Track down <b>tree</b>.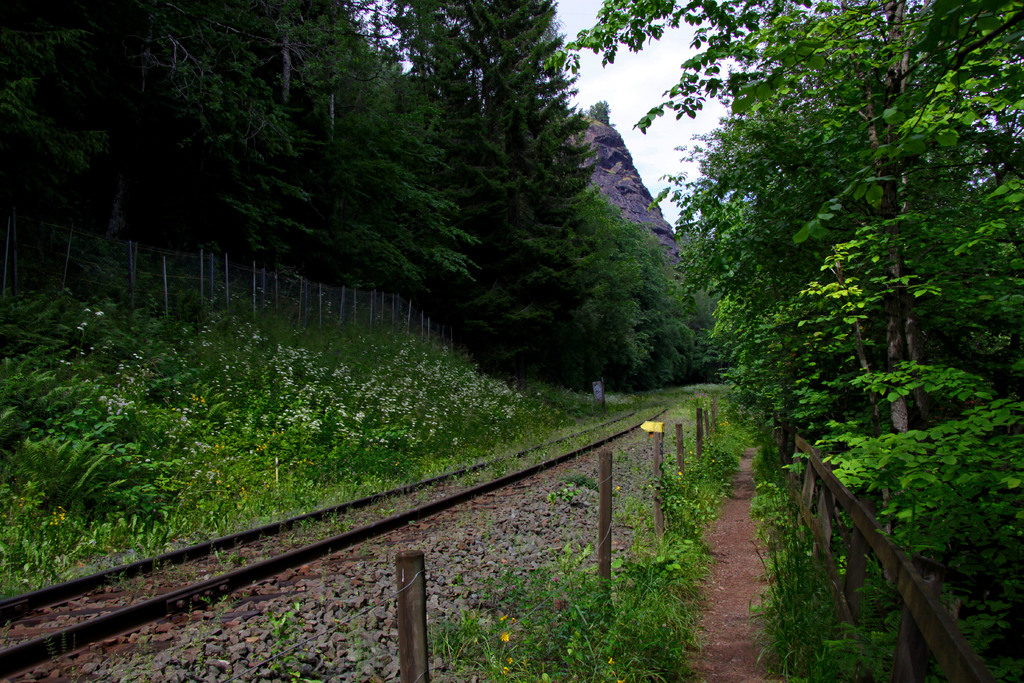
Tracked to [543, 0, 1023, 682].
